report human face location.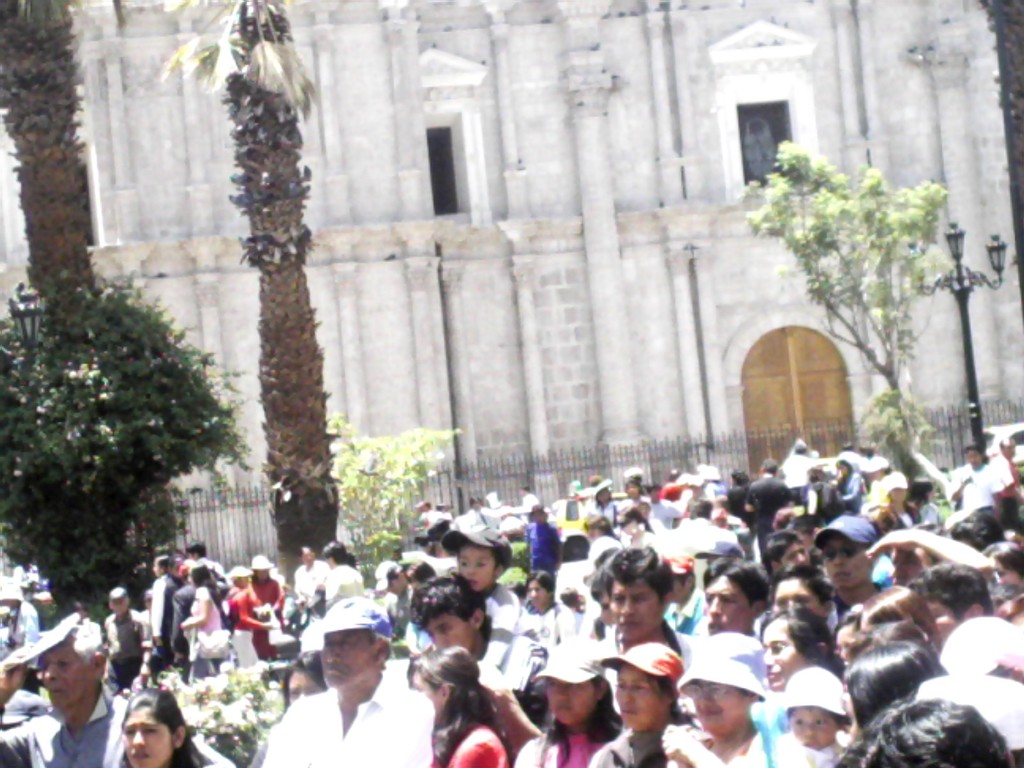
Report: Rect(461, 547, 490, 591).
